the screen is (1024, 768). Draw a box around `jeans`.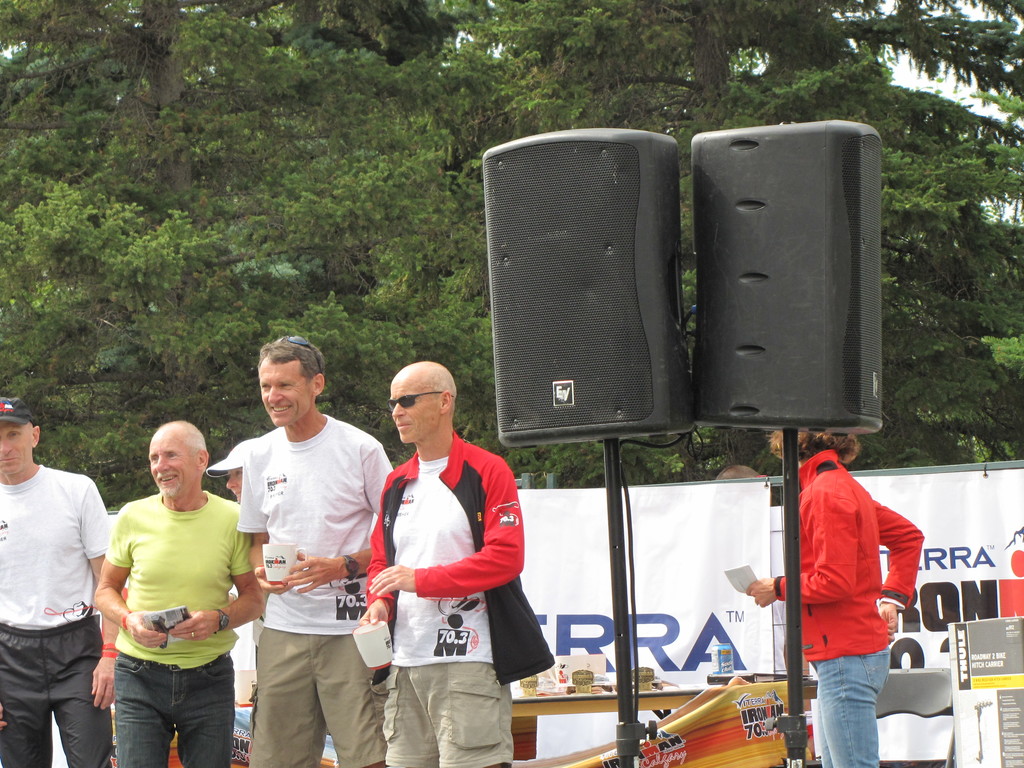
region(820, 664, 902, 760).
